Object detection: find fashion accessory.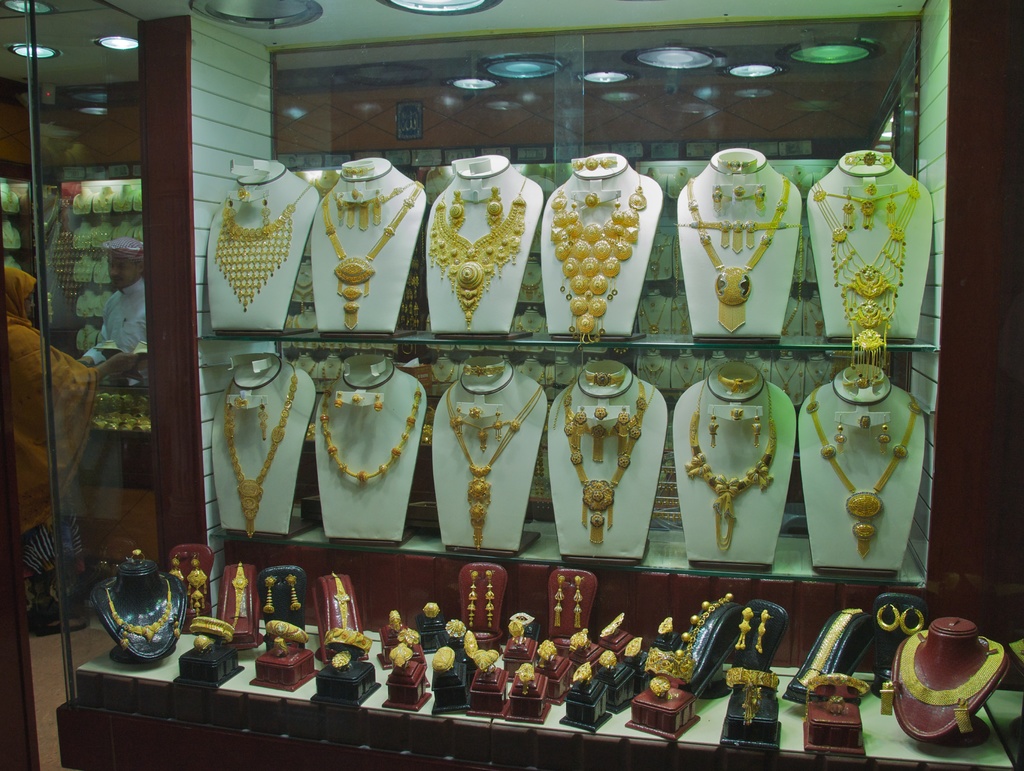
260,200,271,227.
